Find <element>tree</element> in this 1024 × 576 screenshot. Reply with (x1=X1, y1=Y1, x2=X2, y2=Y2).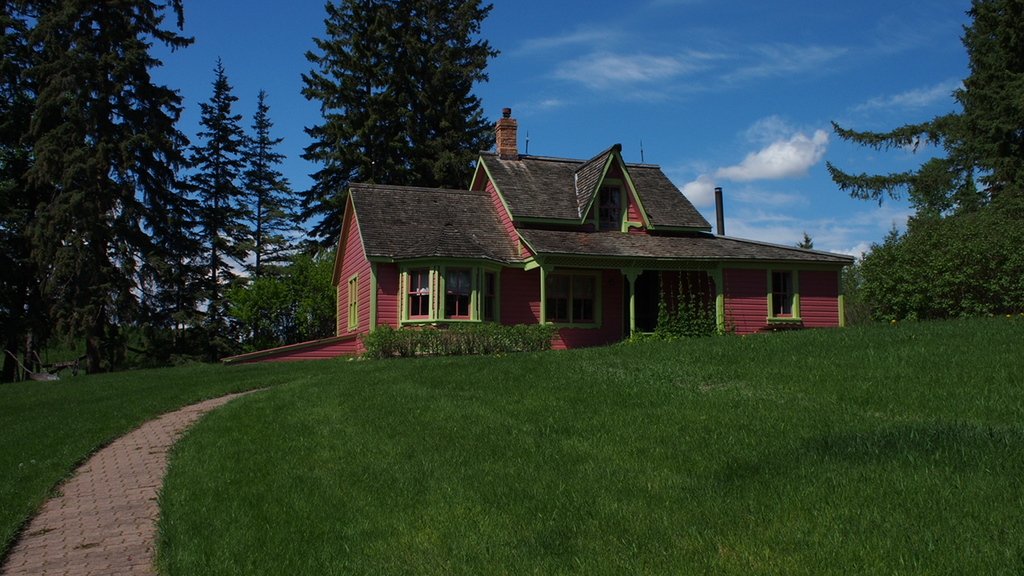
(x1=290, y1=1, x2=497, y2=187).
